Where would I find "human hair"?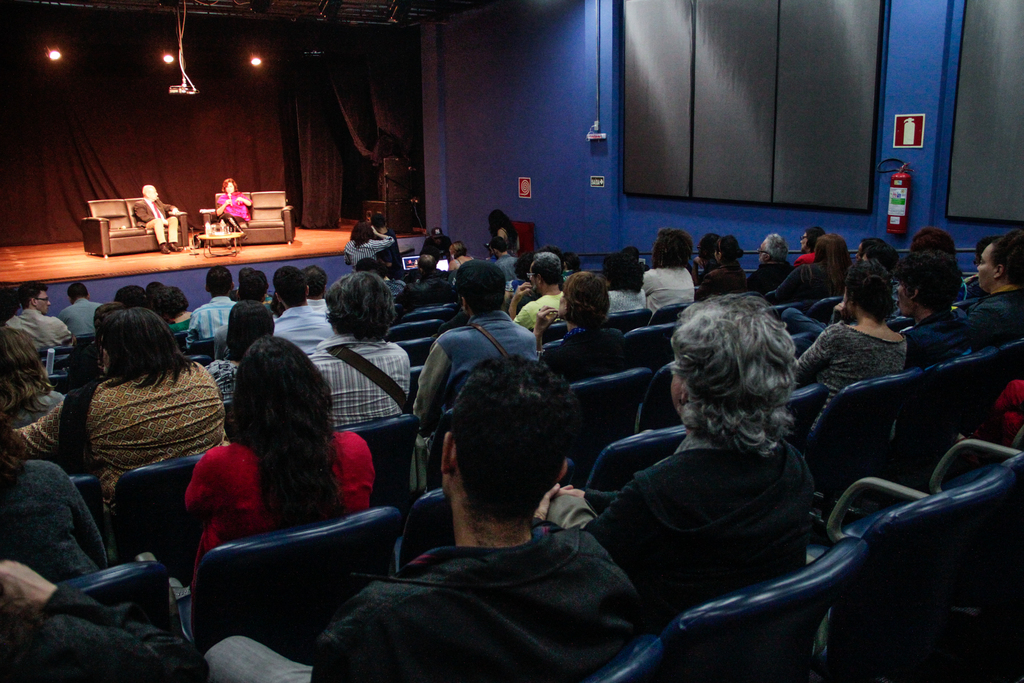
At left=717, top=239, right=743, bottom=267.
